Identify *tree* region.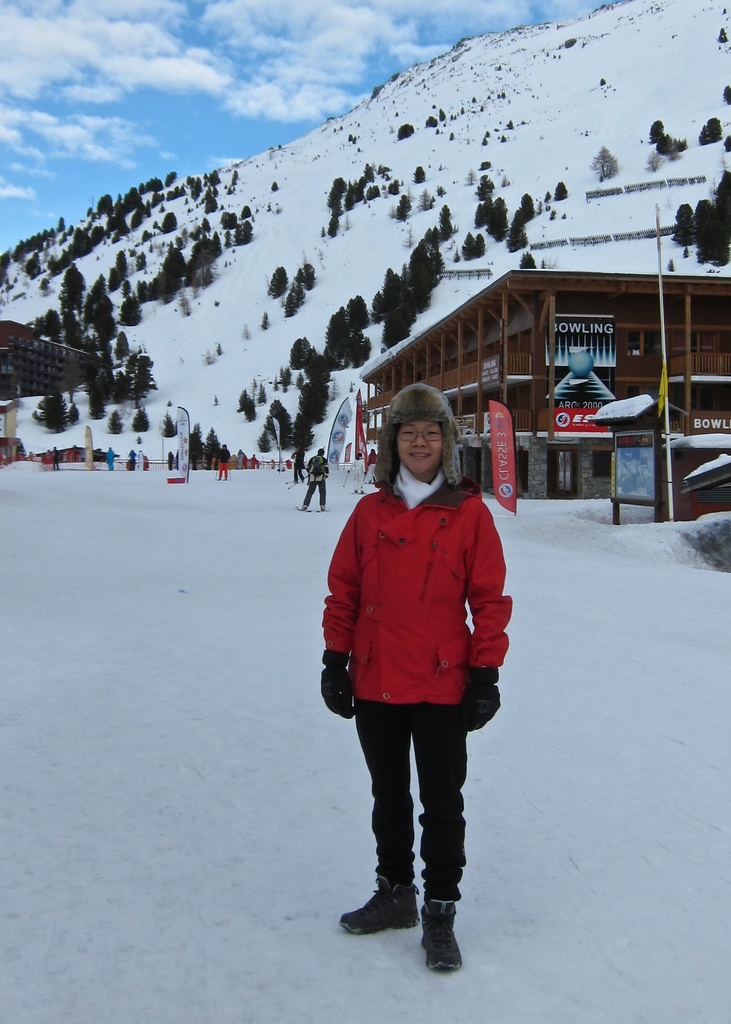
Region: BBox(204, 429, 220, 464).
